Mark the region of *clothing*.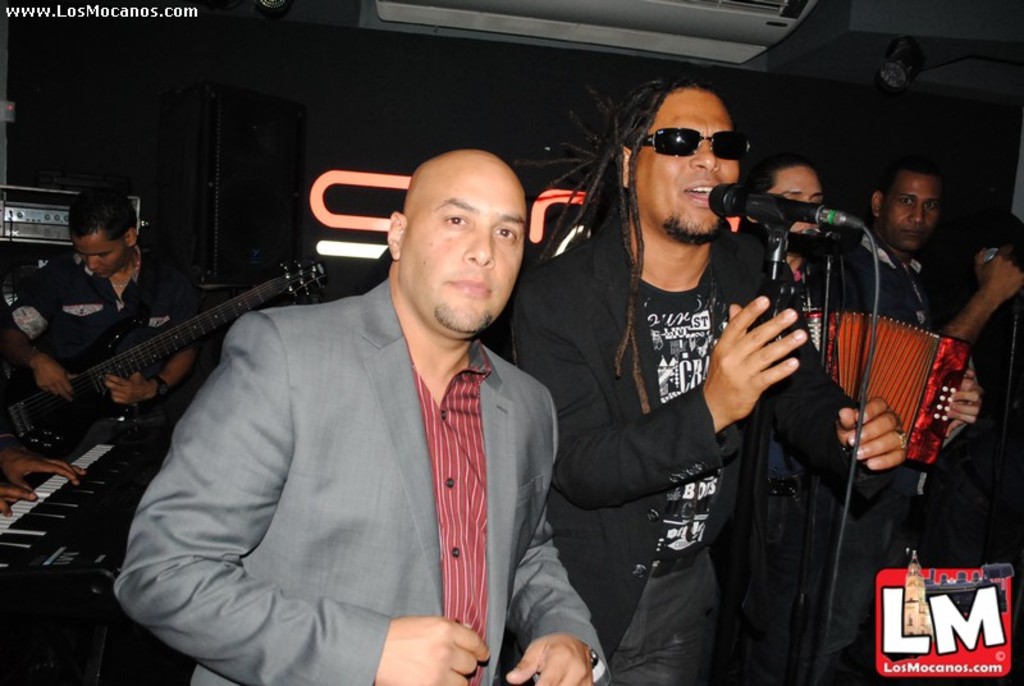
Region: 760:220:860:685.
